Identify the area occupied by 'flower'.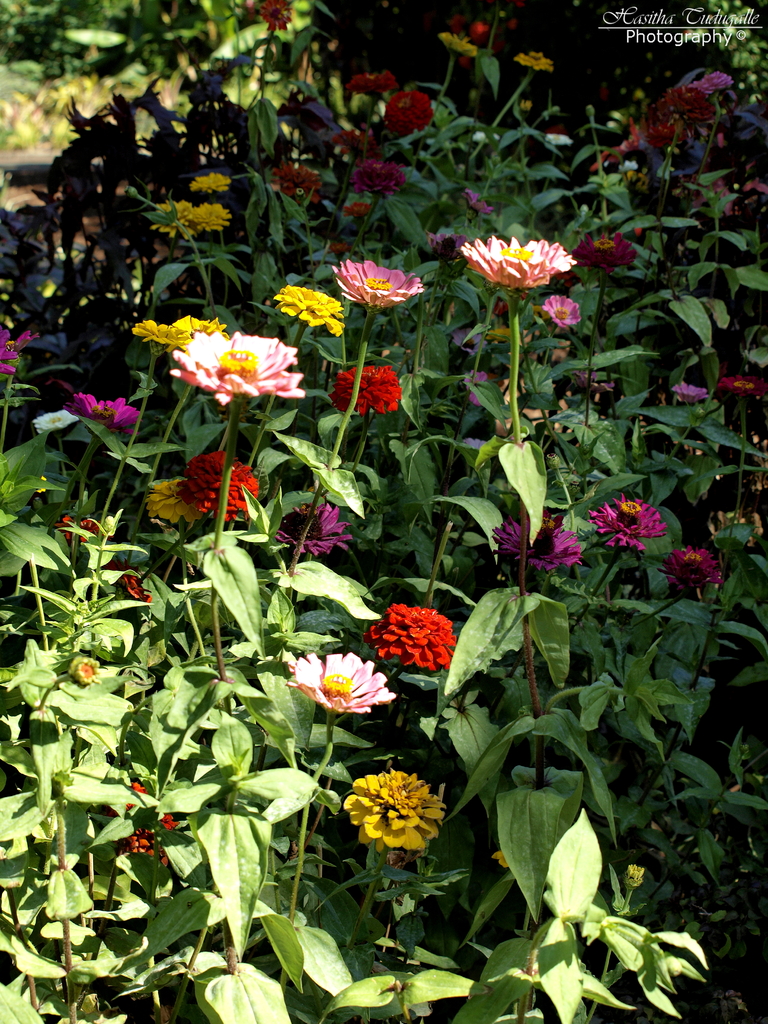
Area: box=[65, 390, 131, 430].
